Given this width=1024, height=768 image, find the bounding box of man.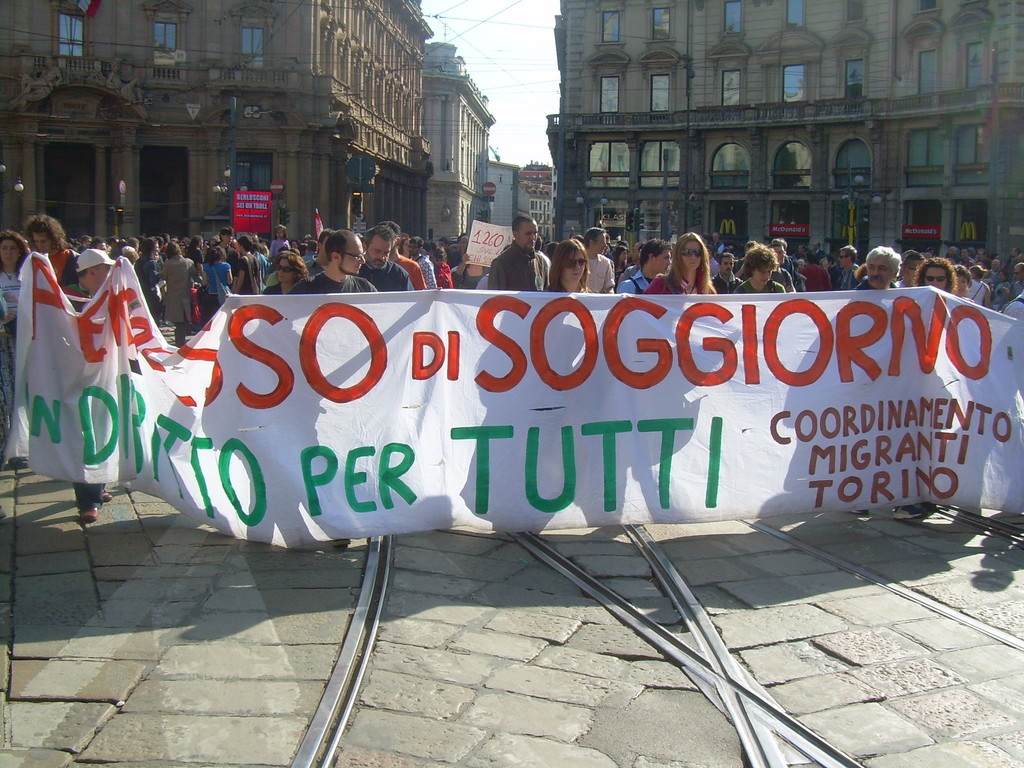
[377,223,428,294].
